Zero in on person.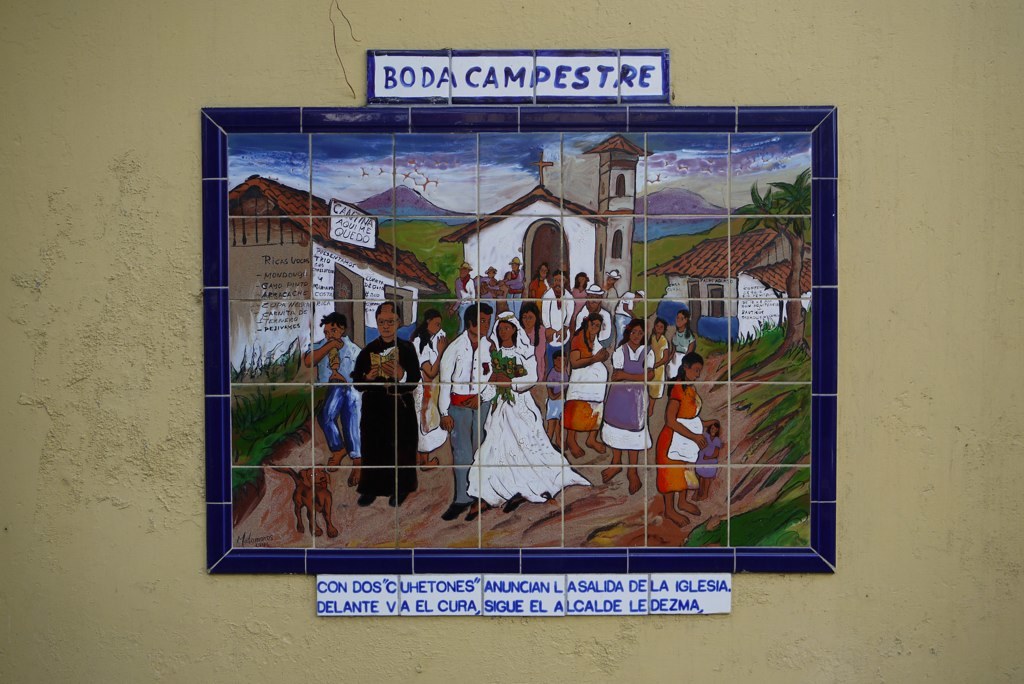
Zeroed in: {"left": 656, "top": 349, "right": 699, "bottom": 530}.
